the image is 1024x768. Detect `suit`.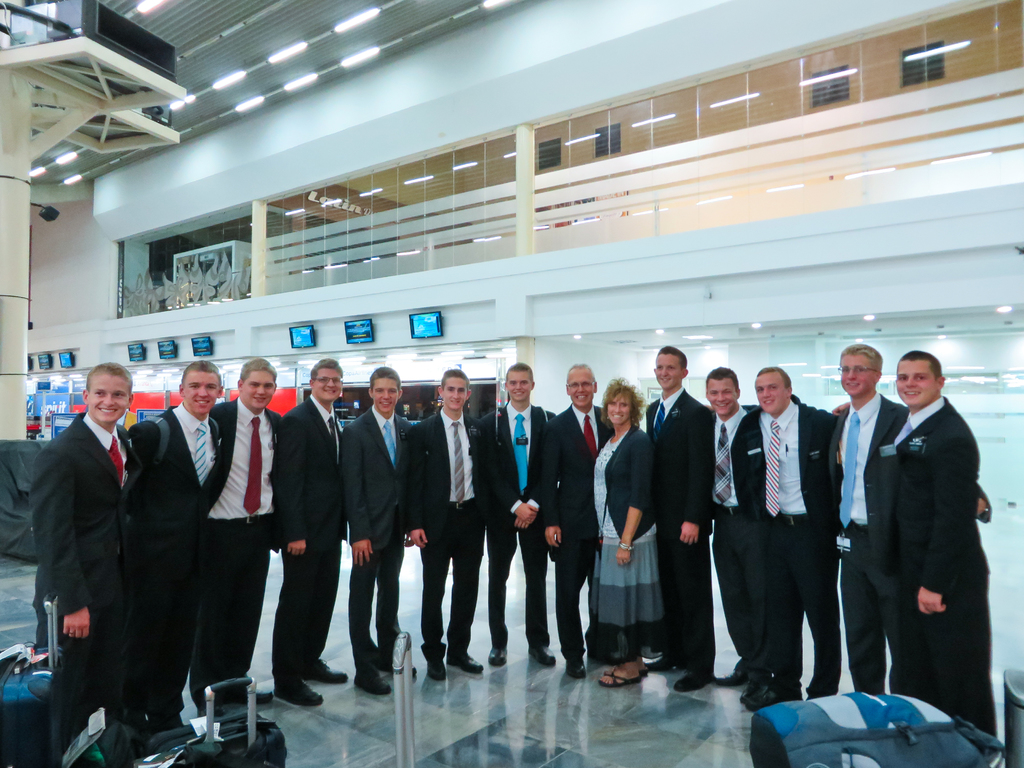
Detection: 24,359,131,722.
